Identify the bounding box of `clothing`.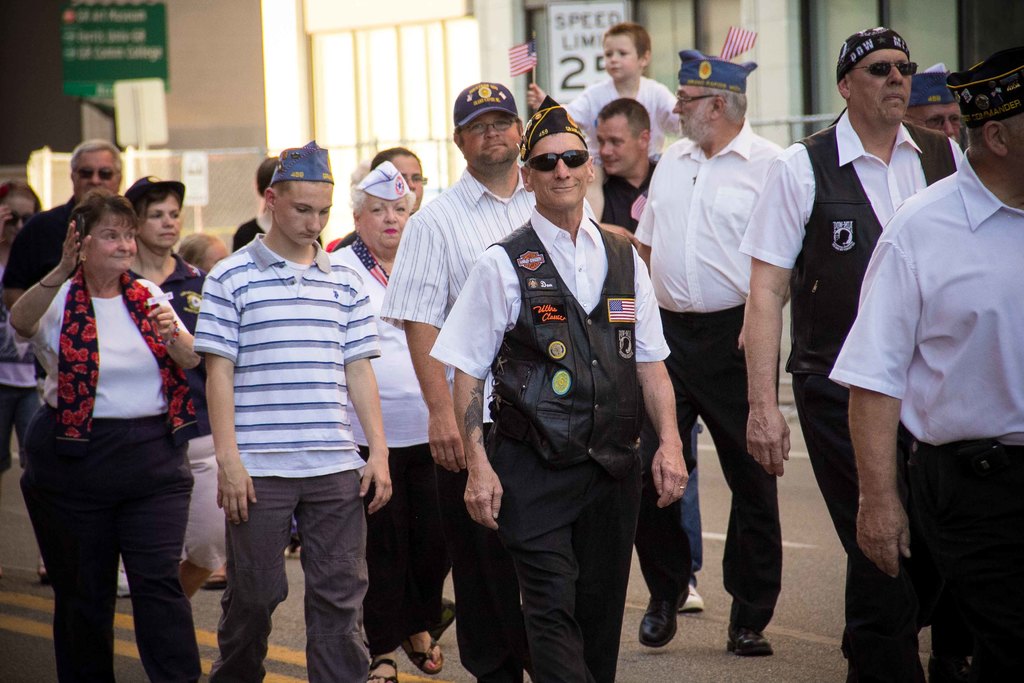
(x1=676, y1=51, x2=746, y2=89).
